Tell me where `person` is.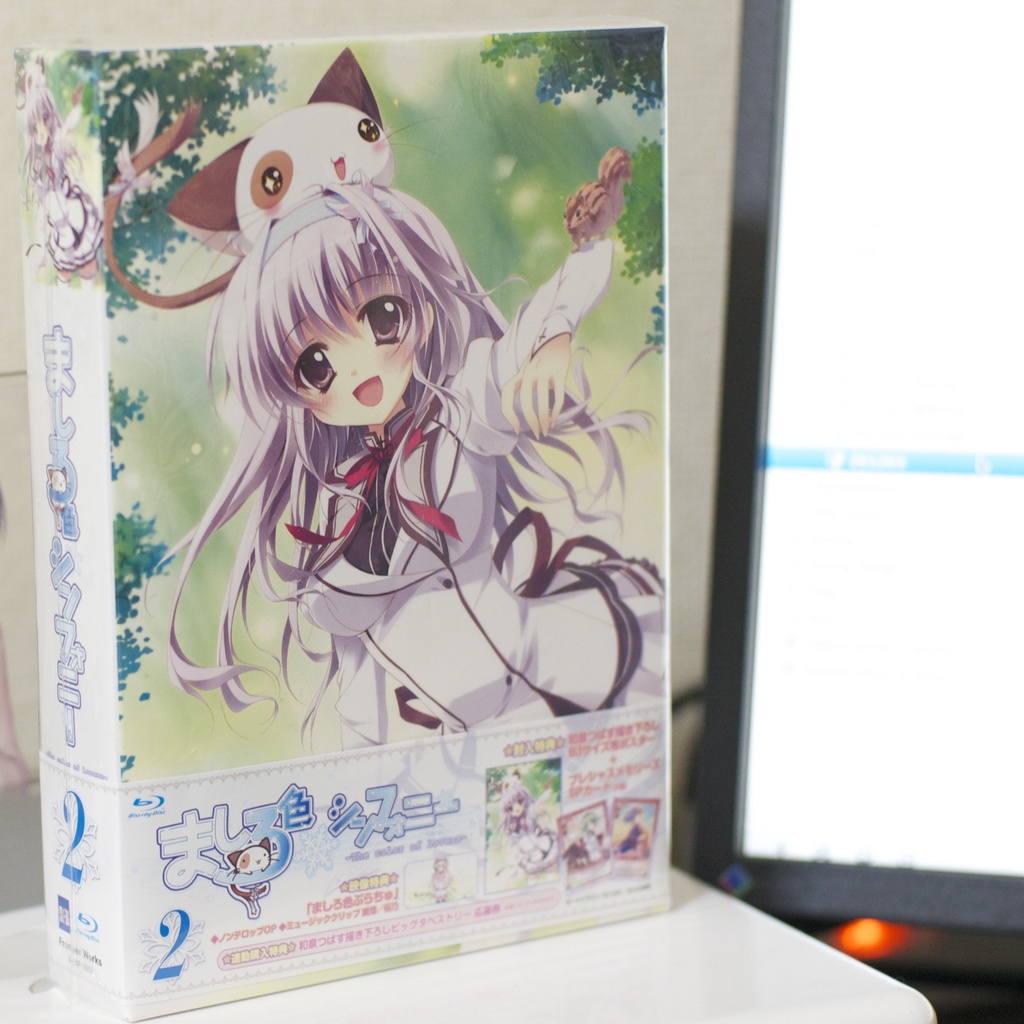
`person` is at detection(495, 783, 559, 874).
